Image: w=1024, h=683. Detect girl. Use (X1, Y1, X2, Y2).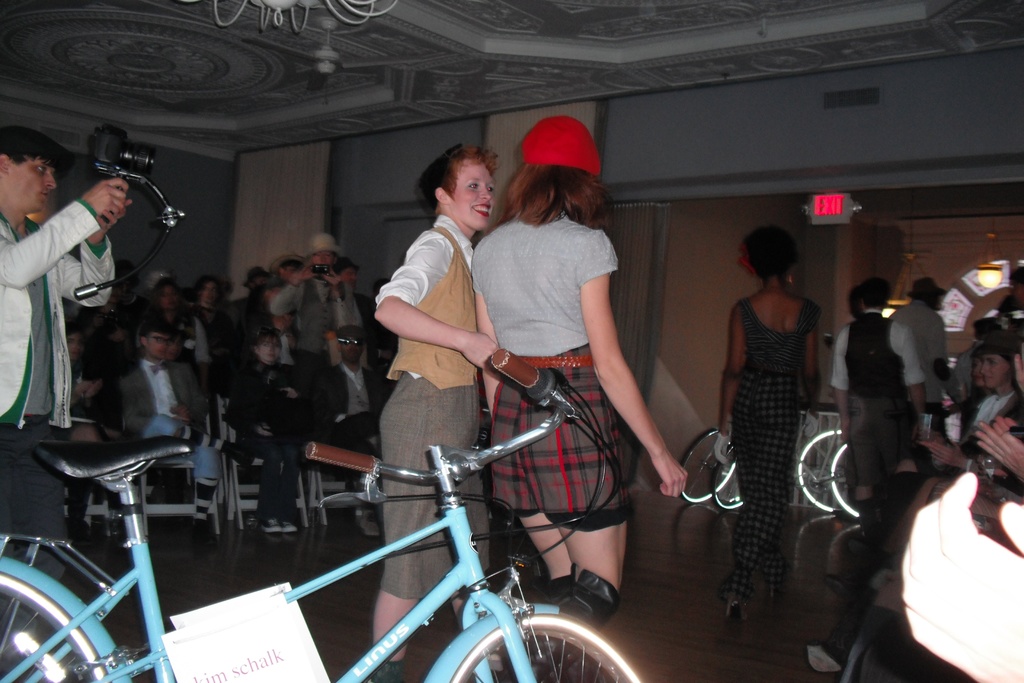
(218, 325, 319, 532).
